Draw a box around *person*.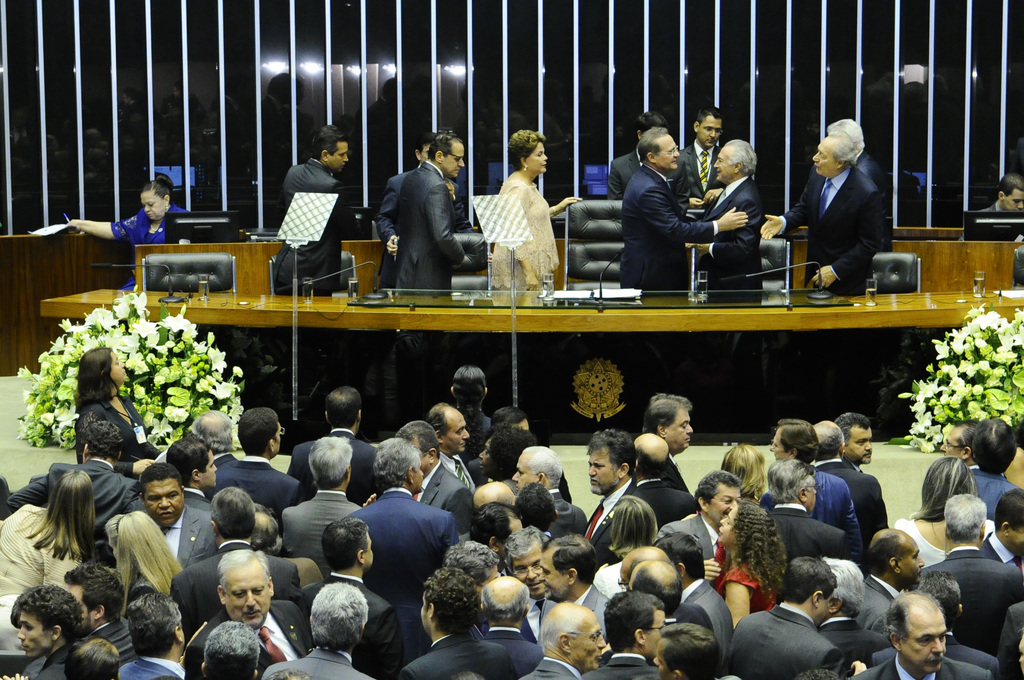
(left=756, top=138, right=884, bottom=302).
